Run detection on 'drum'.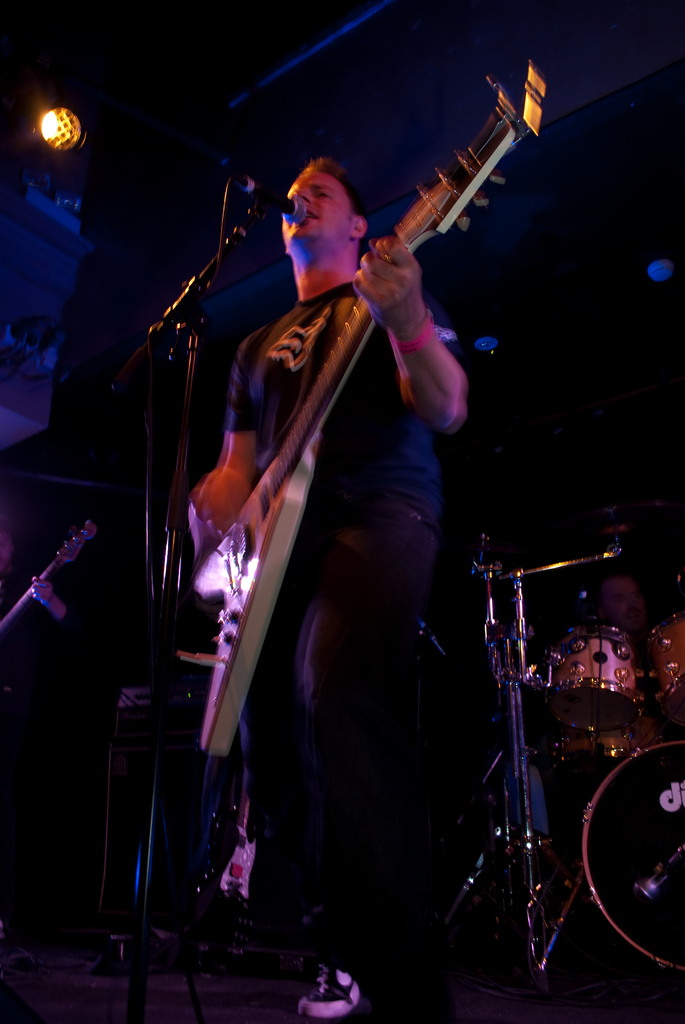
Result: [643, 612, 684, 719].
